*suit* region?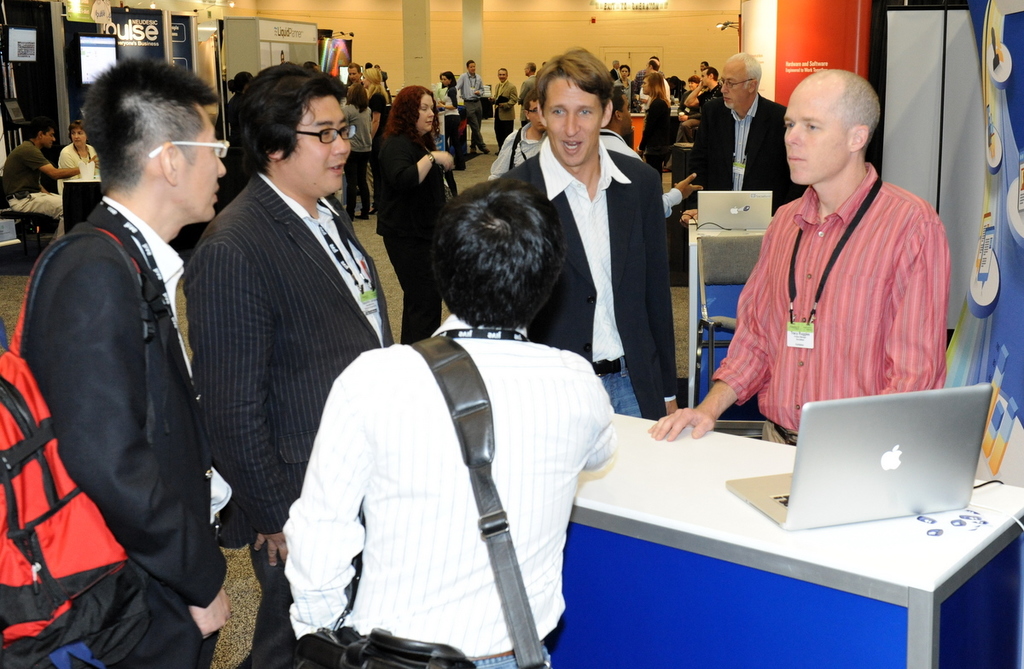
613/66/620/78
